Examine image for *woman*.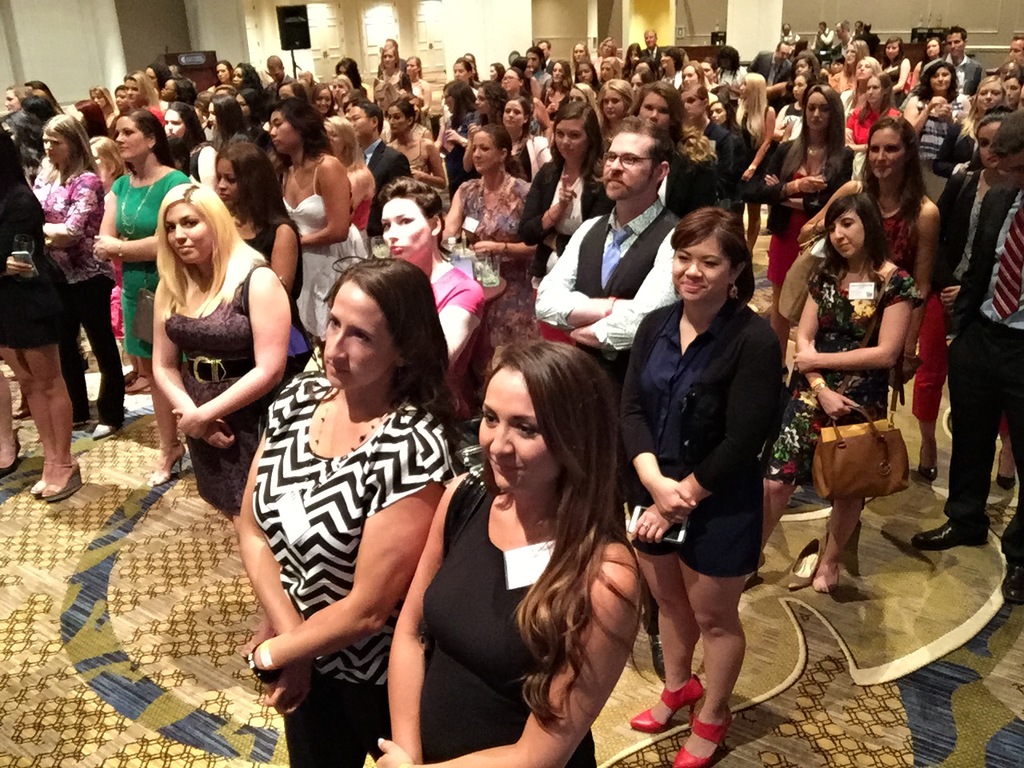
Examination result: l=210, t=135, r=303, b=309.
